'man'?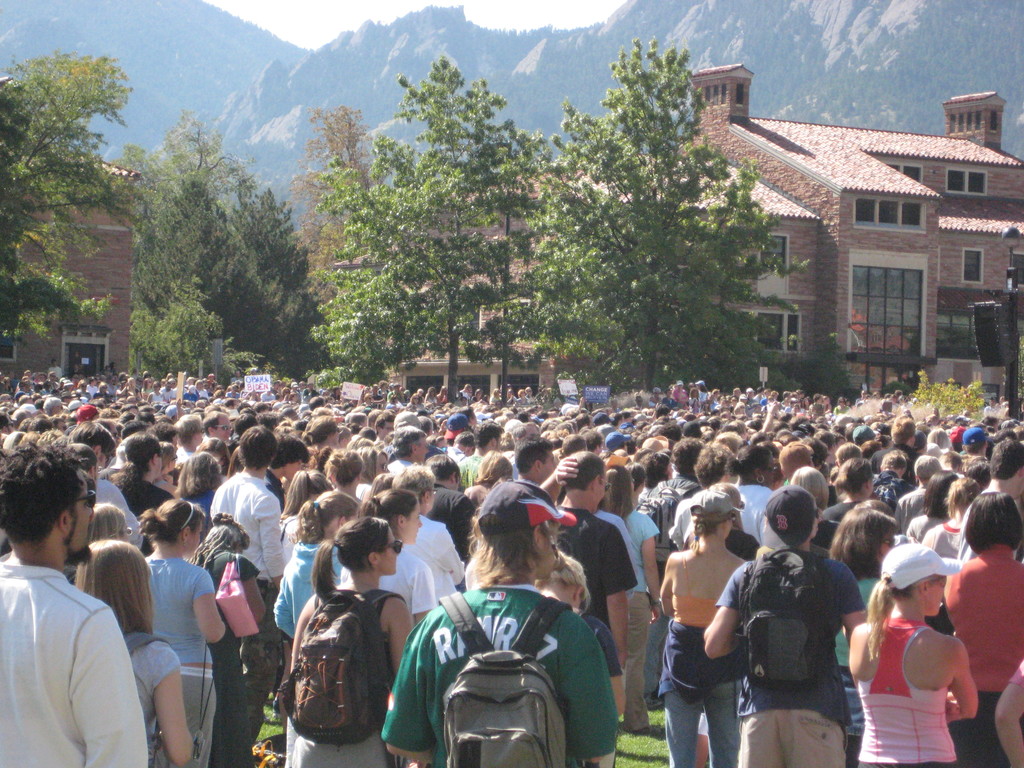
956, 436, 1023, 557
